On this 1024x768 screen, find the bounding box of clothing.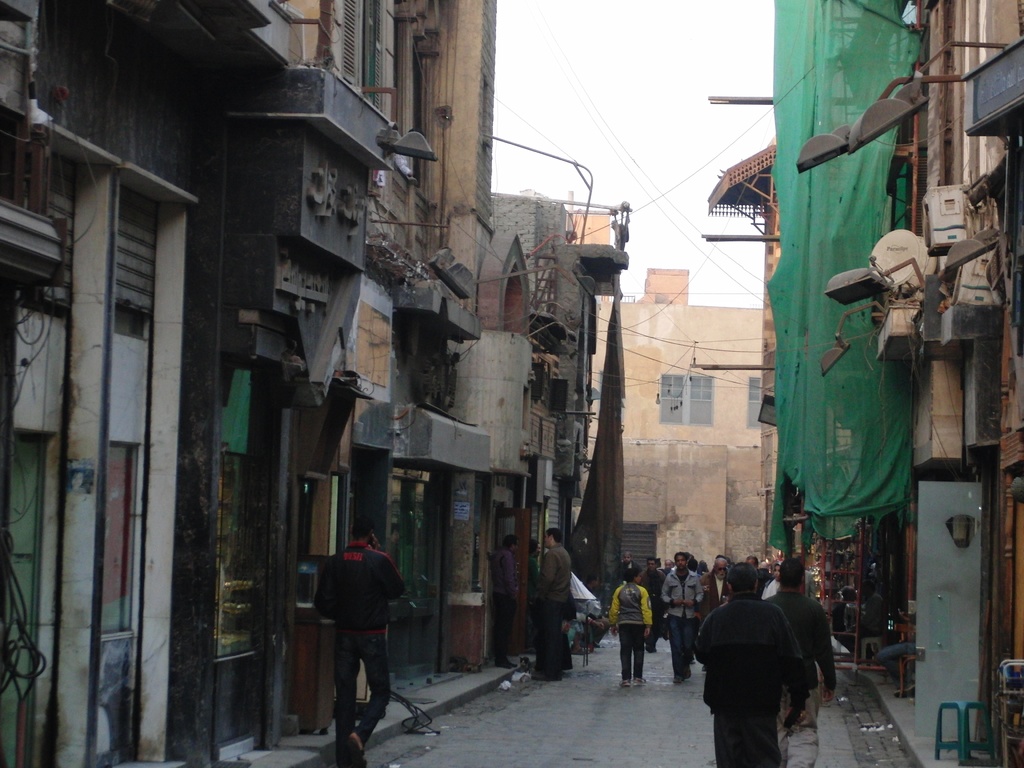
Bounding box: x1=703 y1=570 x2=730 y2=621.
